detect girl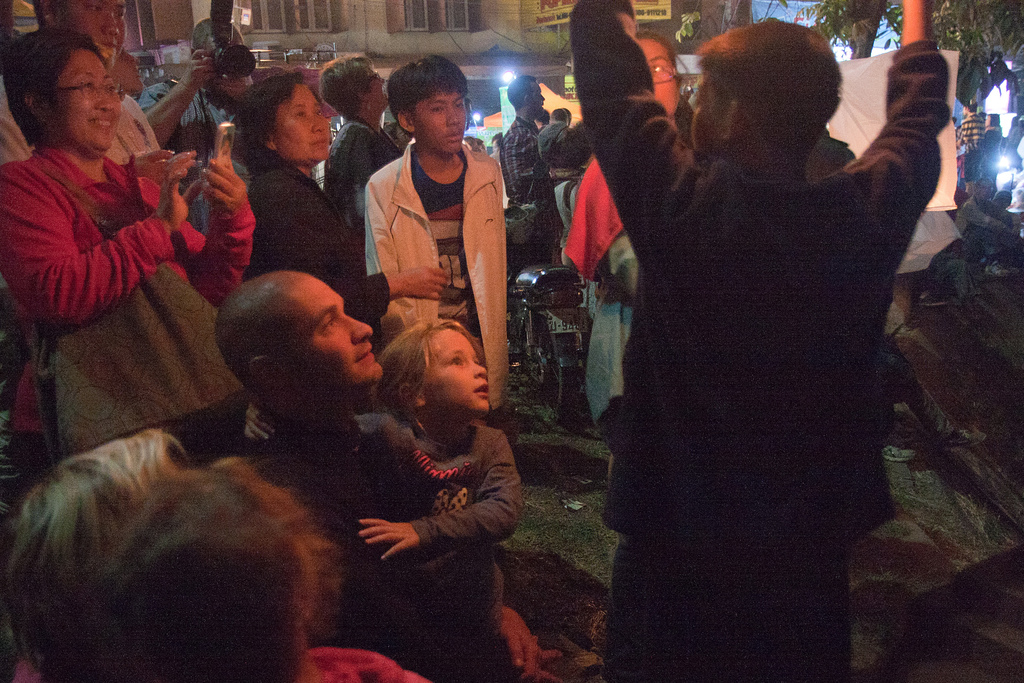
pyautogui.locateOnScreen(244, 318, 526, 682)
